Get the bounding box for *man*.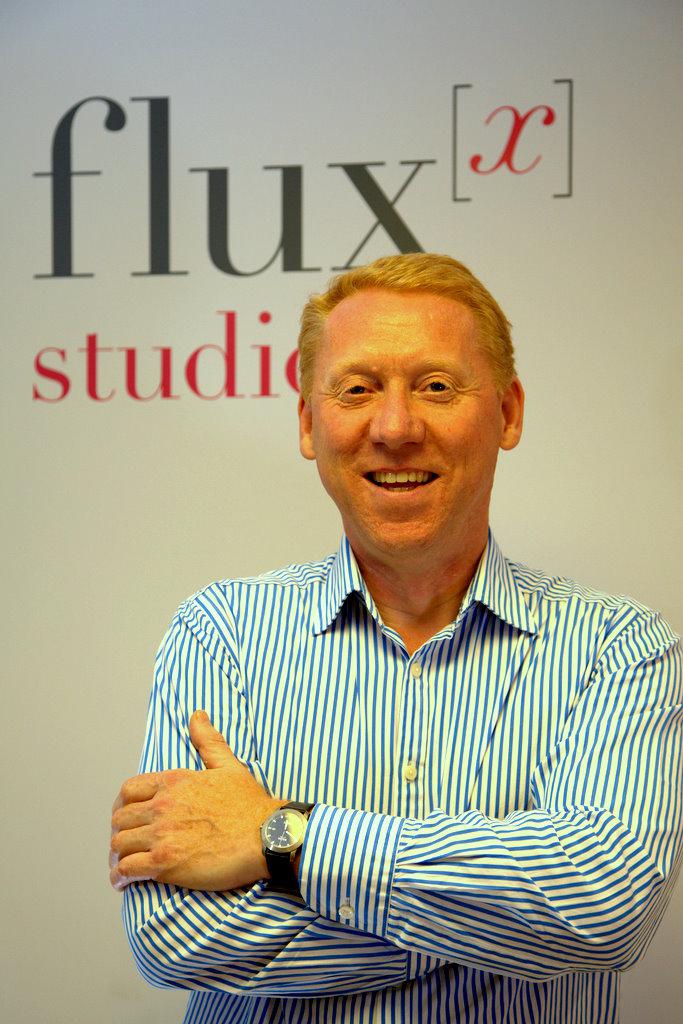
x1=106 y1=255 x2=682 y2=1023.
